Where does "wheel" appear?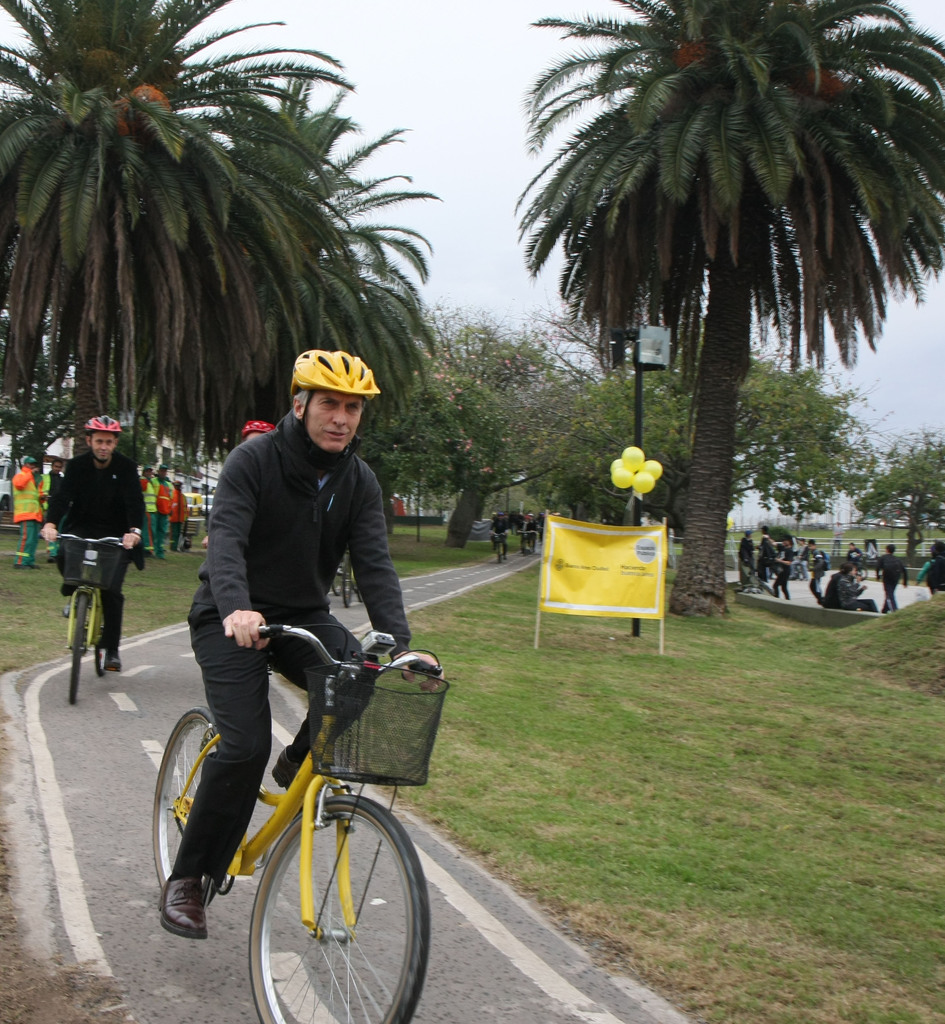
Appears at Rect(238, 794, 416, 1012).
